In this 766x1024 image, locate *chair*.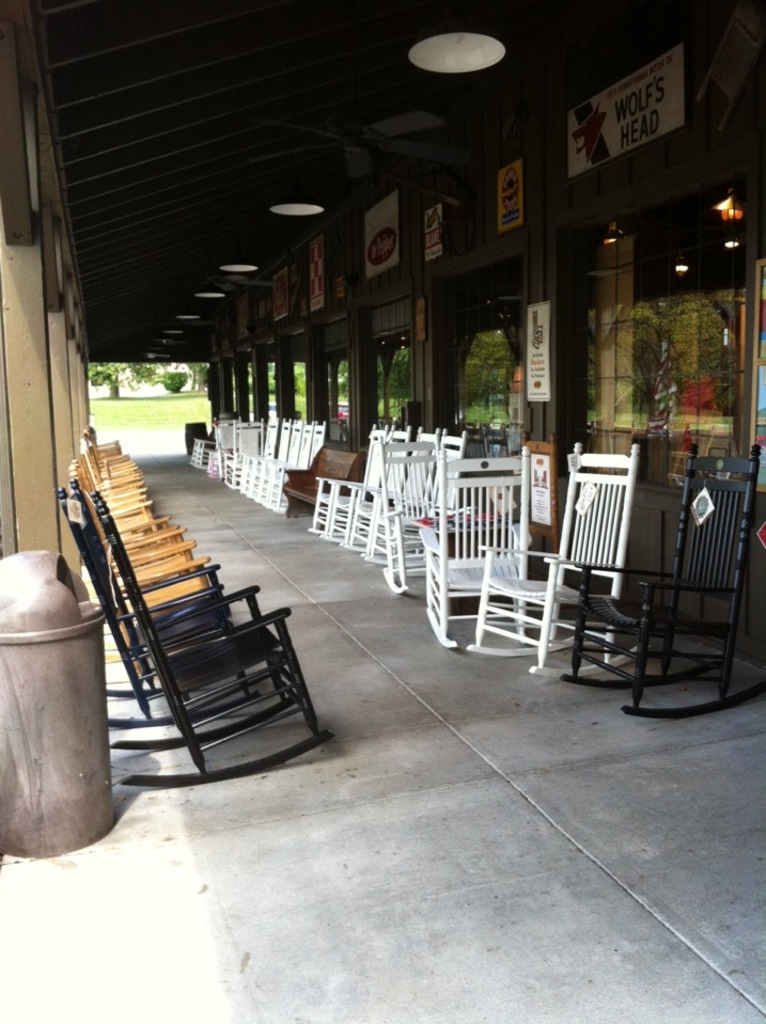
Bounding box: <bbox>457, 444, 640, 677</bbox>.
